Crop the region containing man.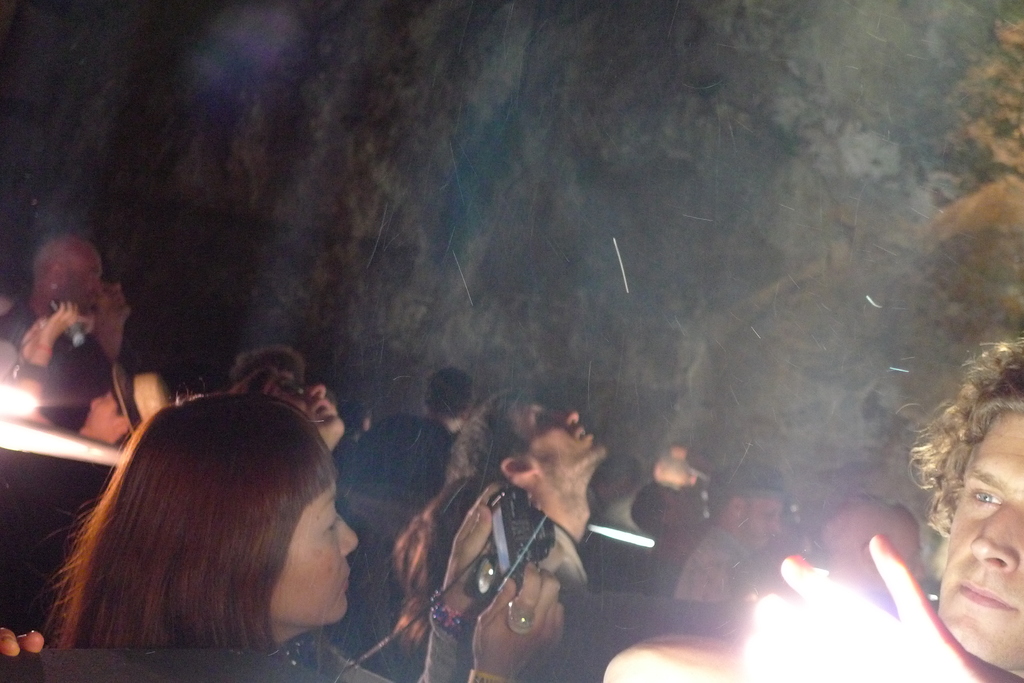
Crop region: [0, 230, 135, 421].
